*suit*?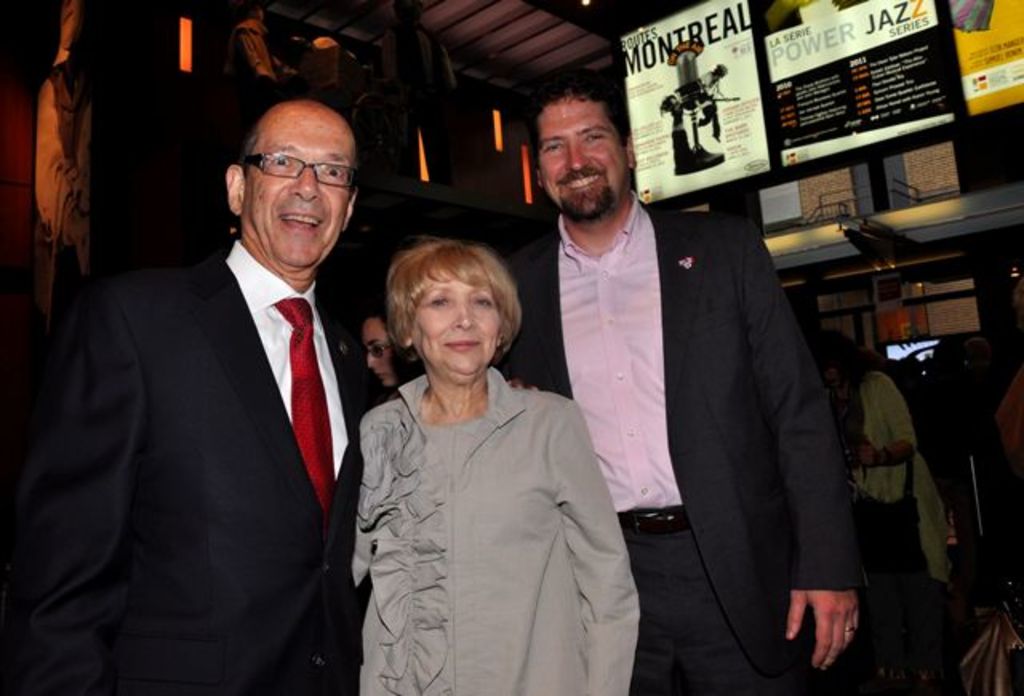
Rect(491, 190, 861, 688)
